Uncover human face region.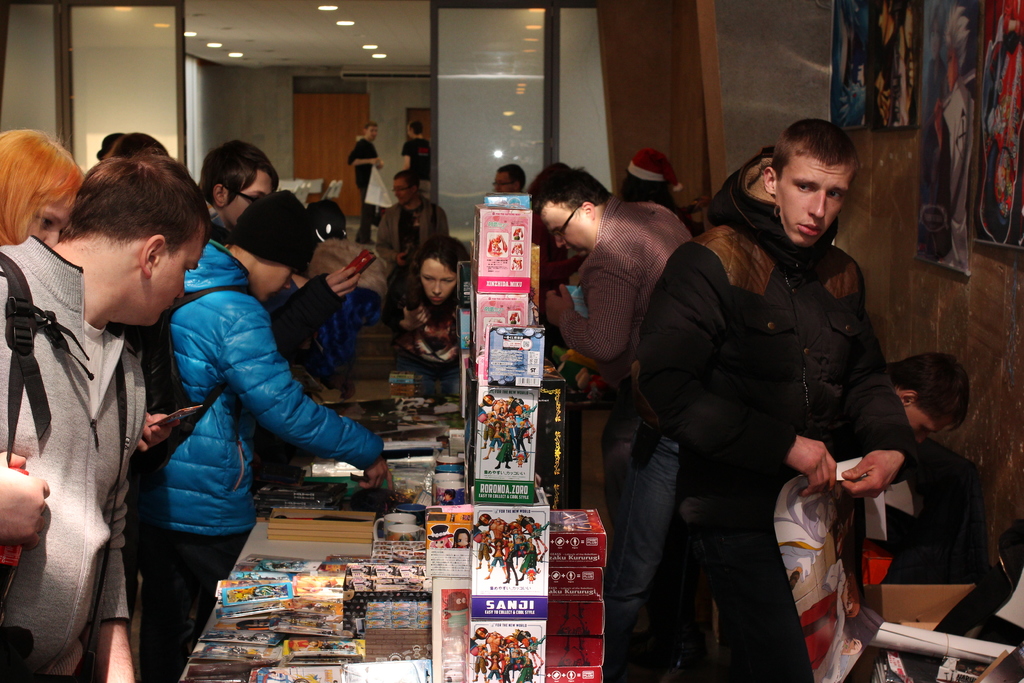
Uncovered: 494,169,516,195.
